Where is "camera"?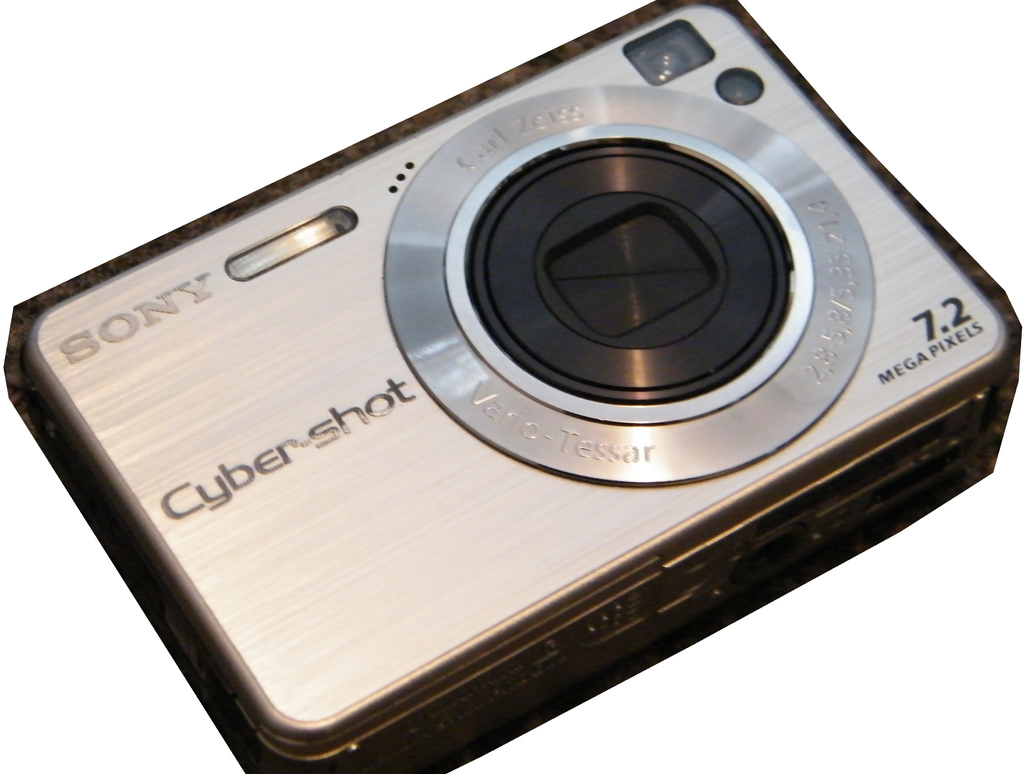
select_region(0, 0, 1023, 773).
